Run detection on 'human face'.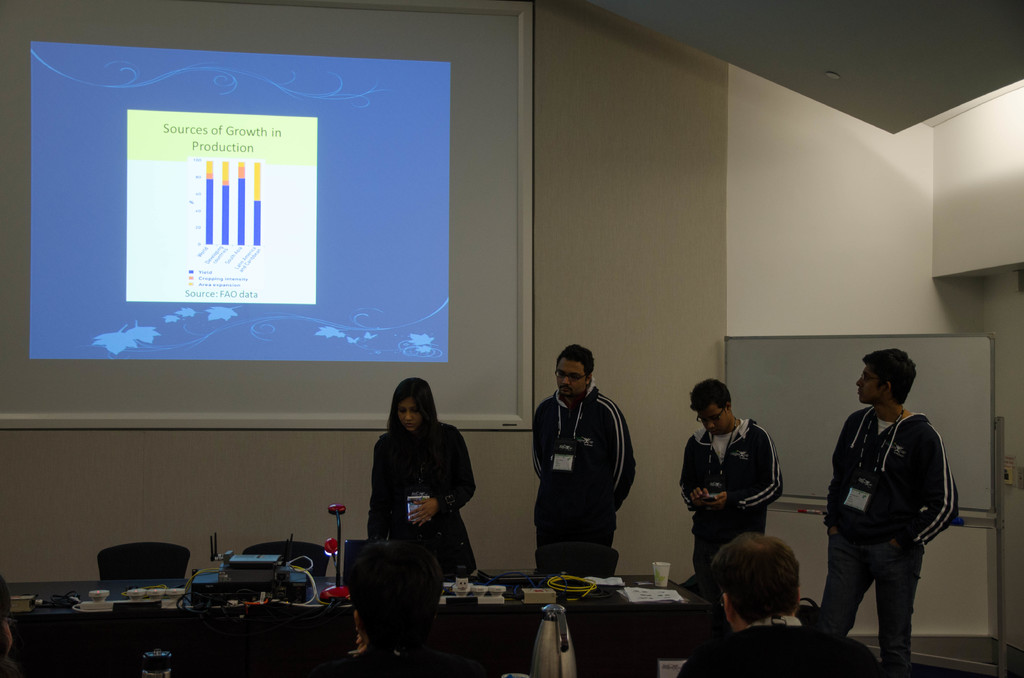
Result: <region>557, 358, 586, 394</region>.
